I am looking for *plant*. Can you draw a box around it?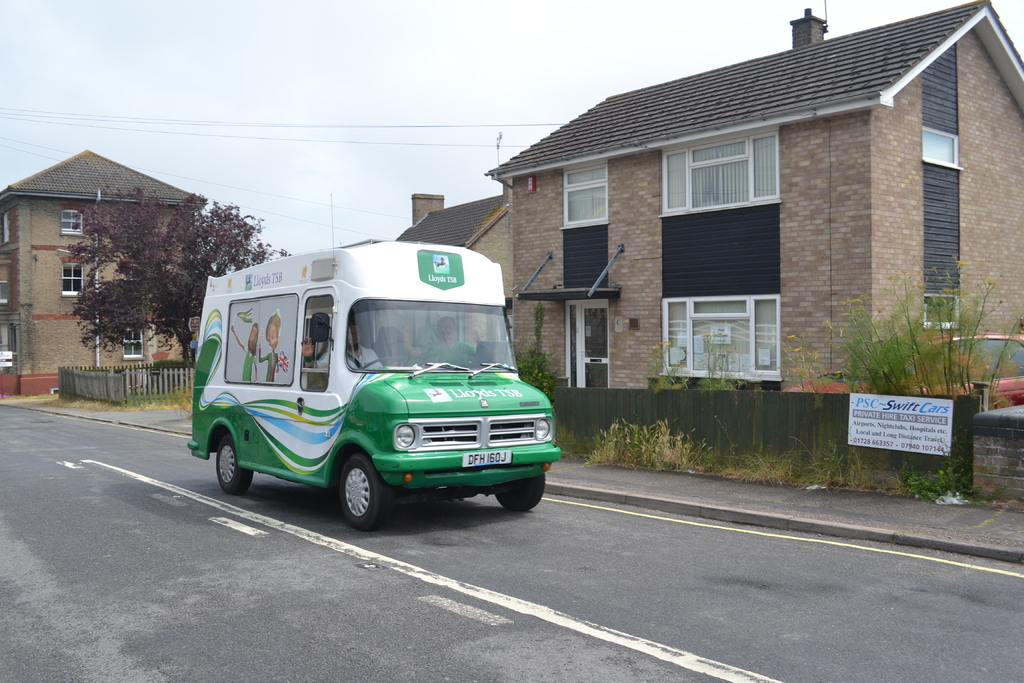
Sure, the bounding box is BBox(788, 254, 1023, 398).
